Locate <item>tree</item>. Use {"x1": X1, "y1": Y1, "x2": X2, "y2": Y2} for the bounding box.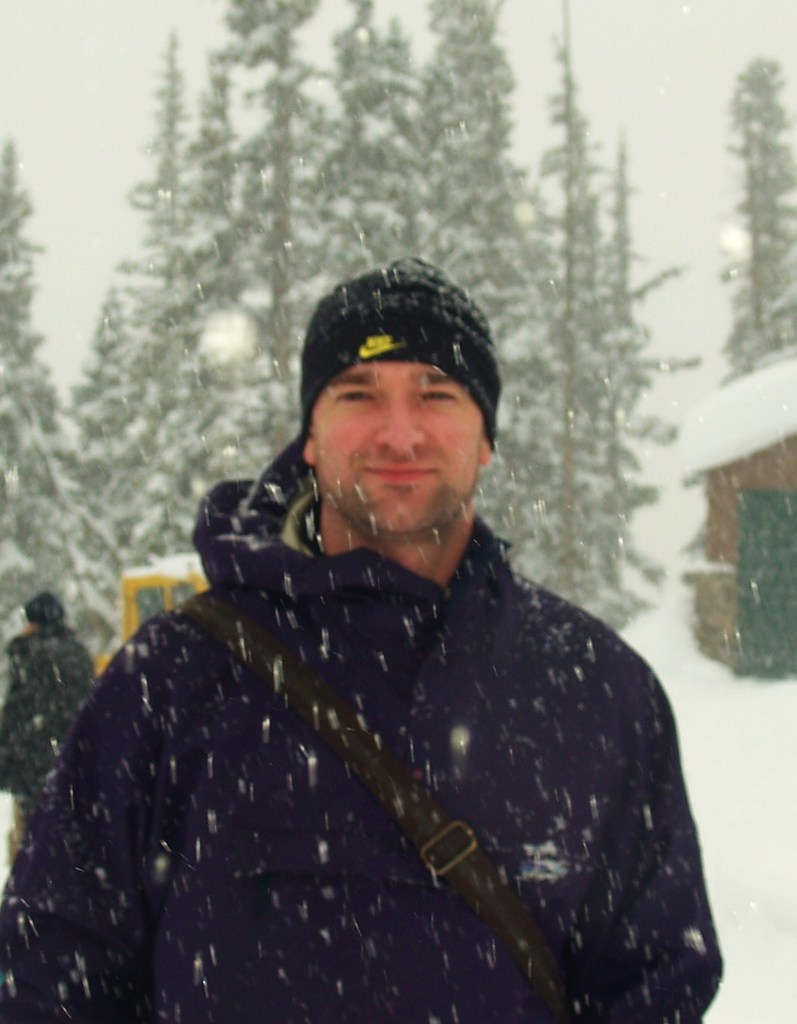
{"x1": 177, "y1": 64, "x2": 262, "y2": 491}.
